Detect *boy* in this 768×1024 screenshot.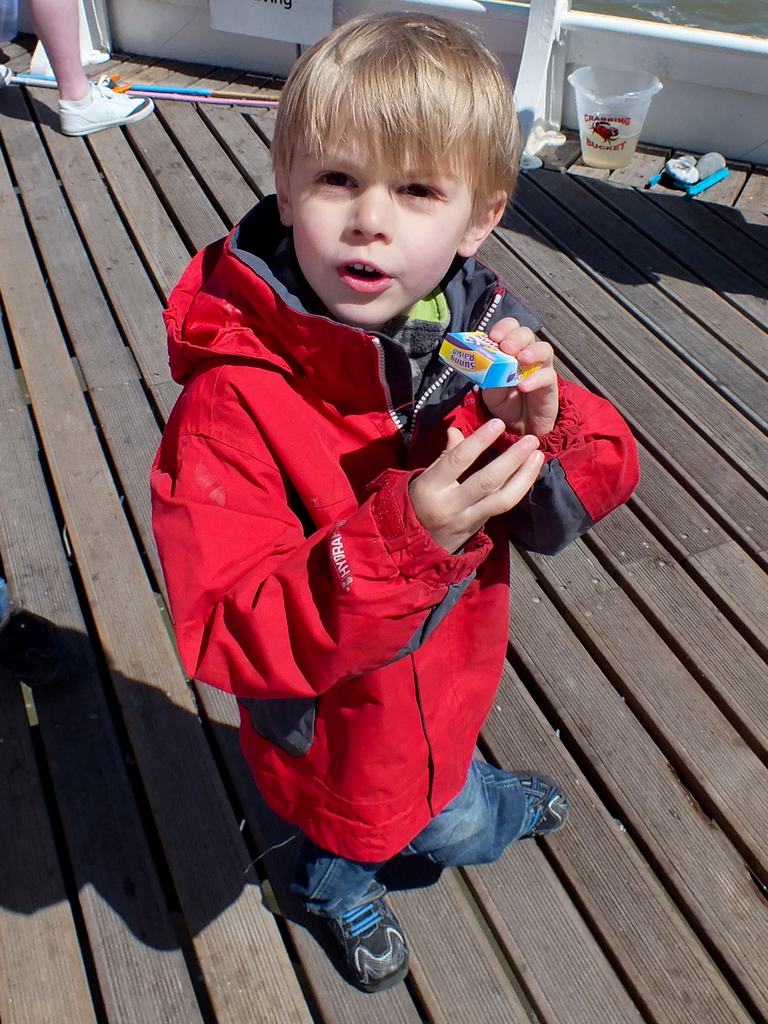
Detection: crop(138, 0, 564, 938).
